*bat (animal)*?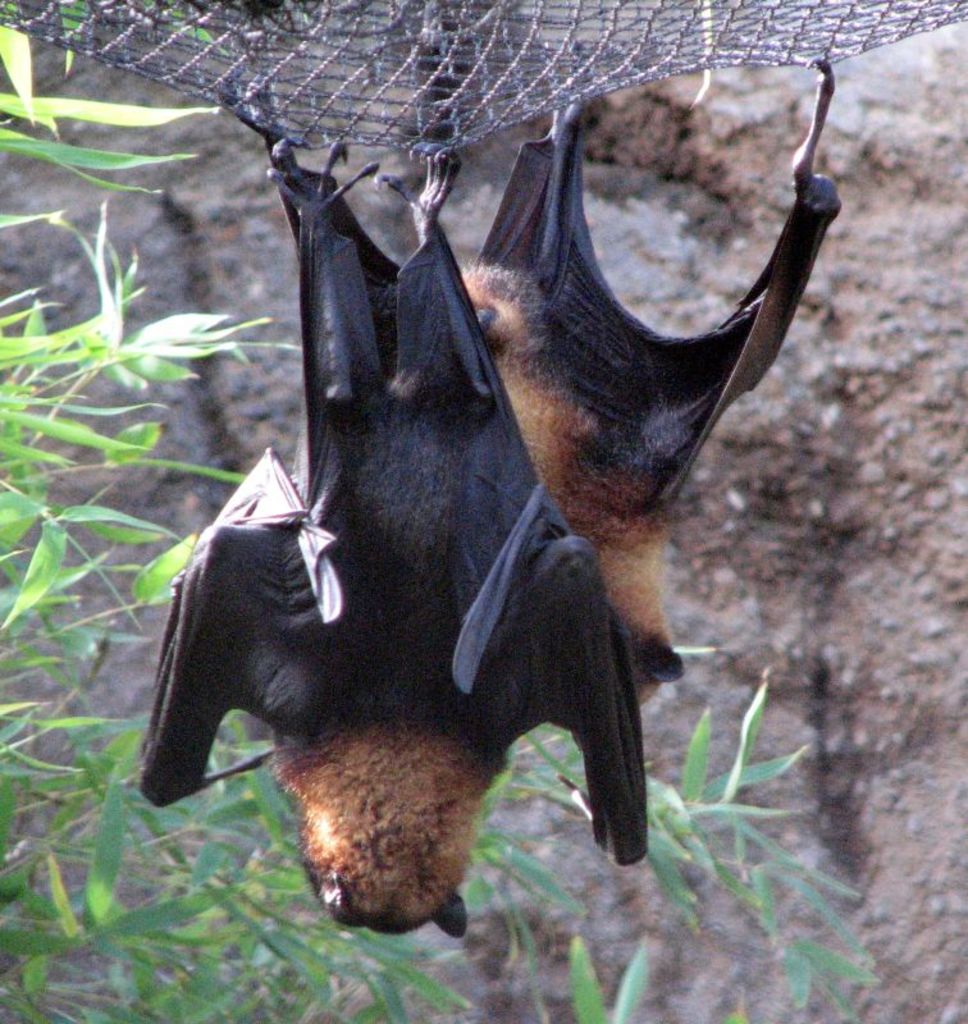
<region>457, 50, 843, 717</region>
